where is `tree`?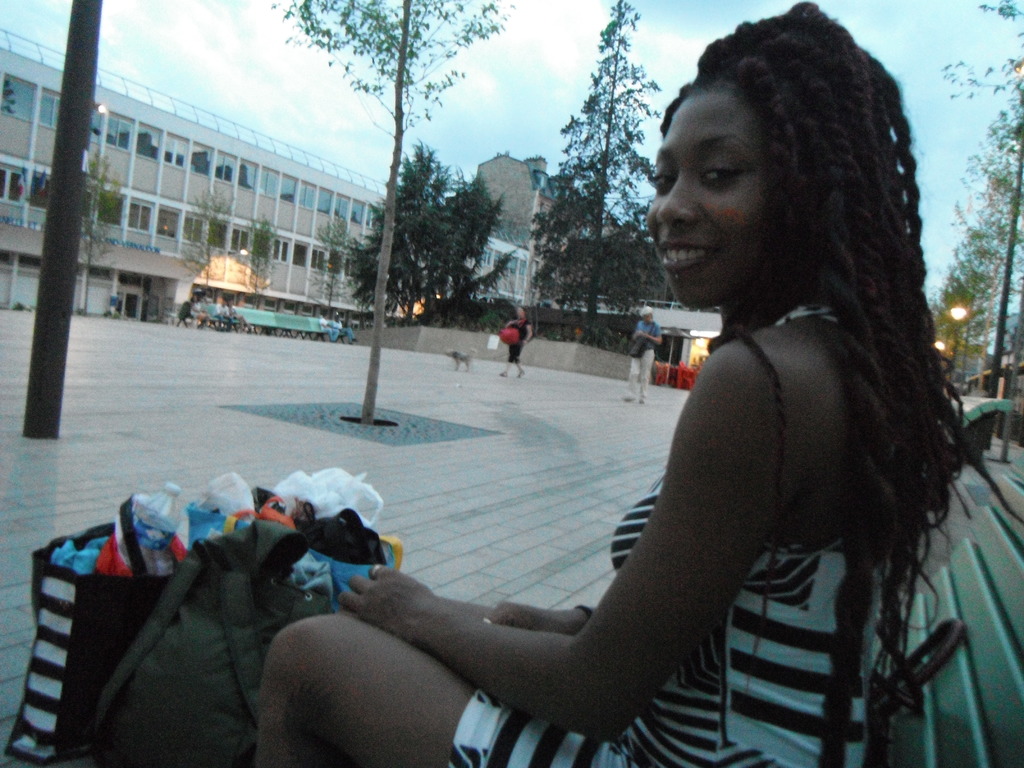
{"left": 269, "top": 0, "right": 505, "bottom": 420}.
